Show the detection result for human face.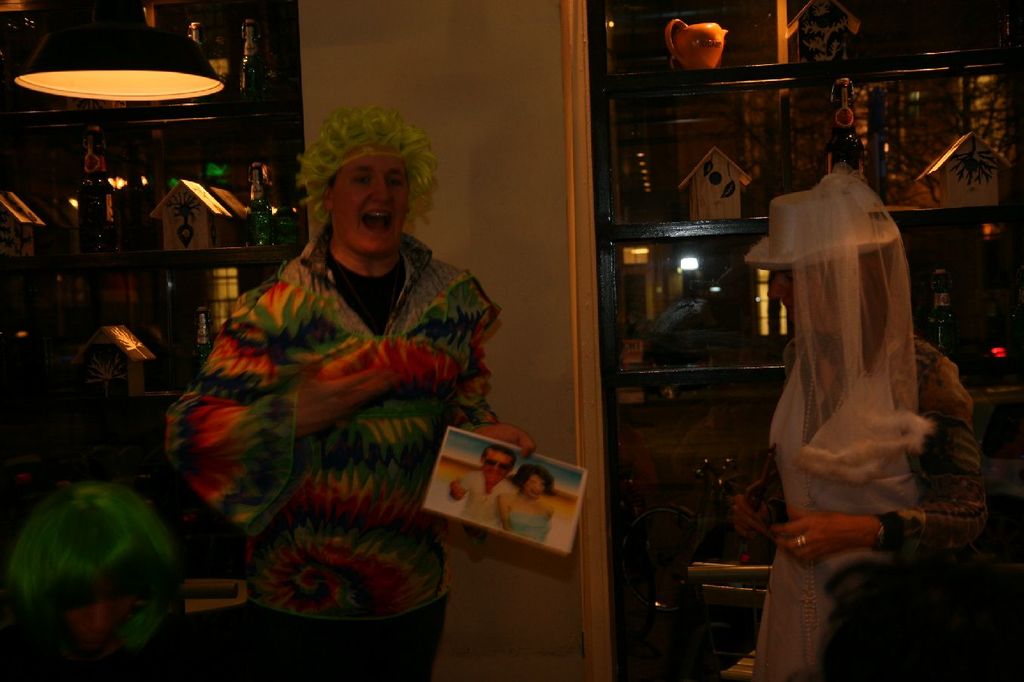
bbox(482, 457, 506, 485).
